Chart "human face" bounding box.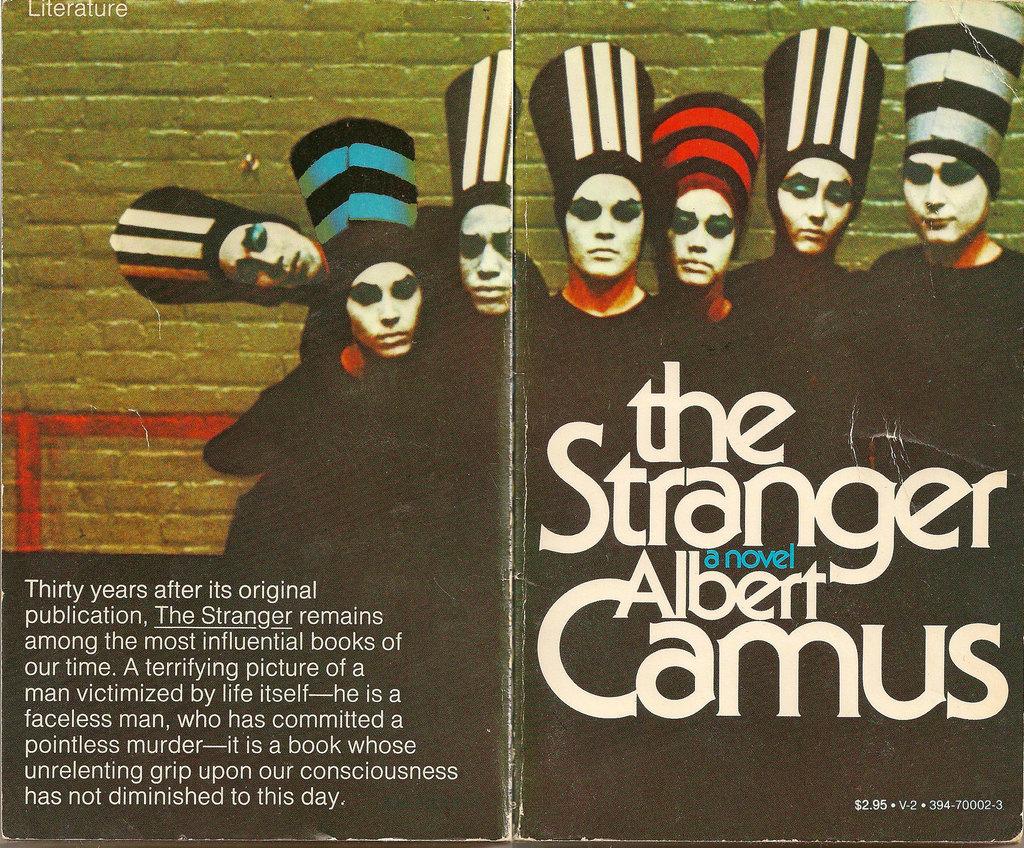
Charted: Rect(564, 168, 647, 282).
